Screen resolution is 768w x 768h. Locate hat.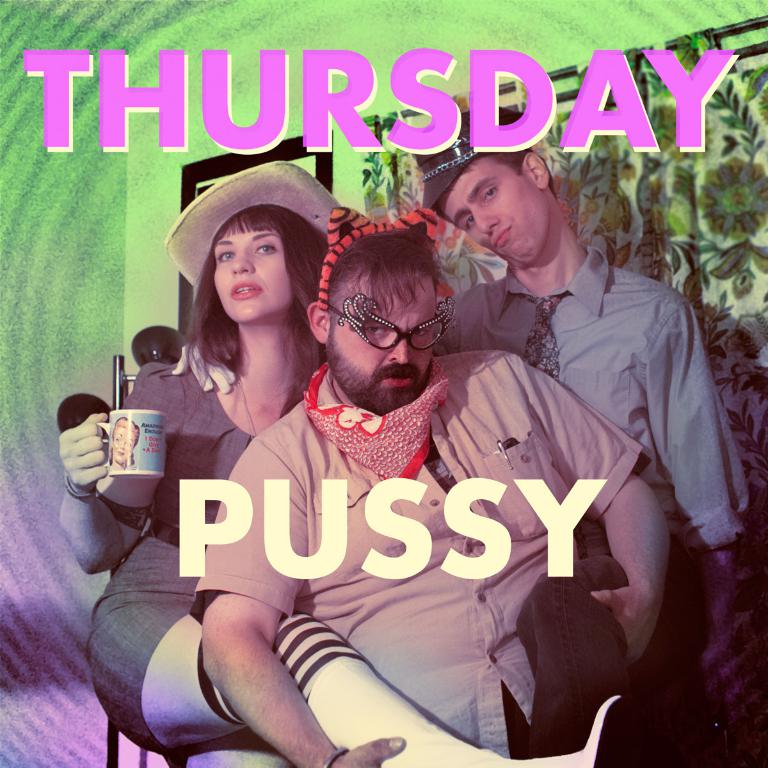
<region>410, 108, 529, 208</region>.
